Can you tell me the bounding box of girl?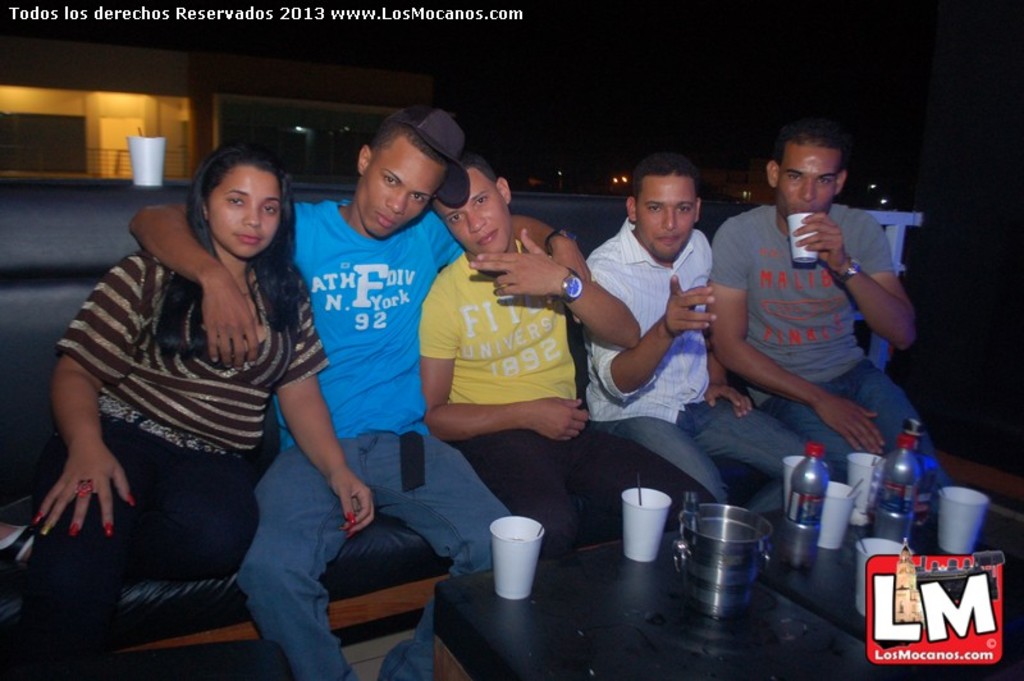
box(1, 138, 375, 661).
